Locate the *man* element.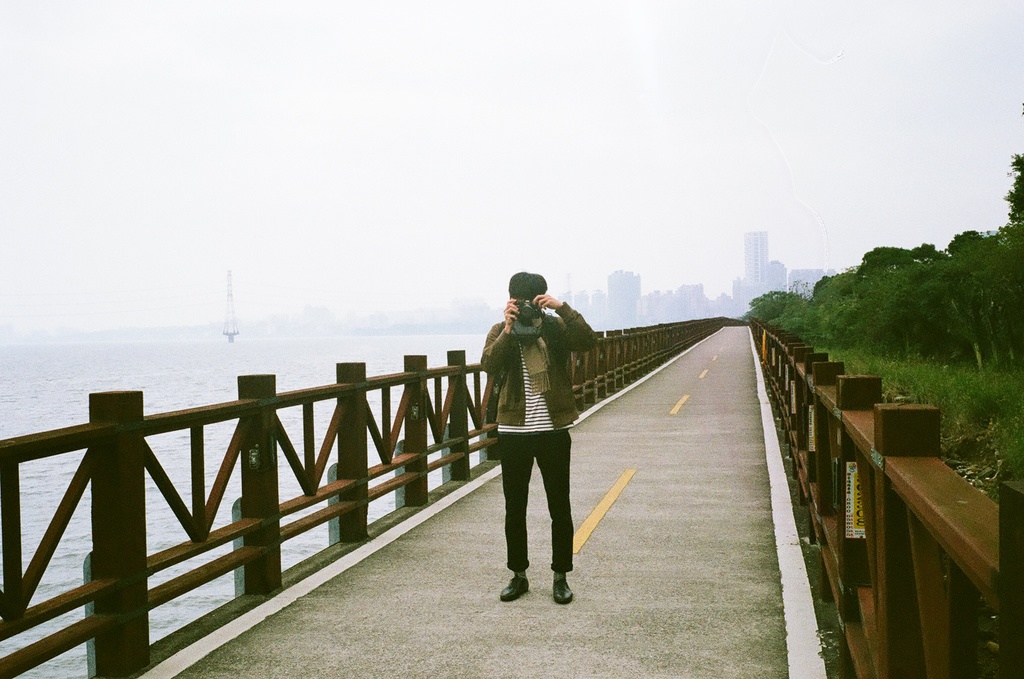
Element bbox: [x1=478, y1=271, x2=626, y2=614].
